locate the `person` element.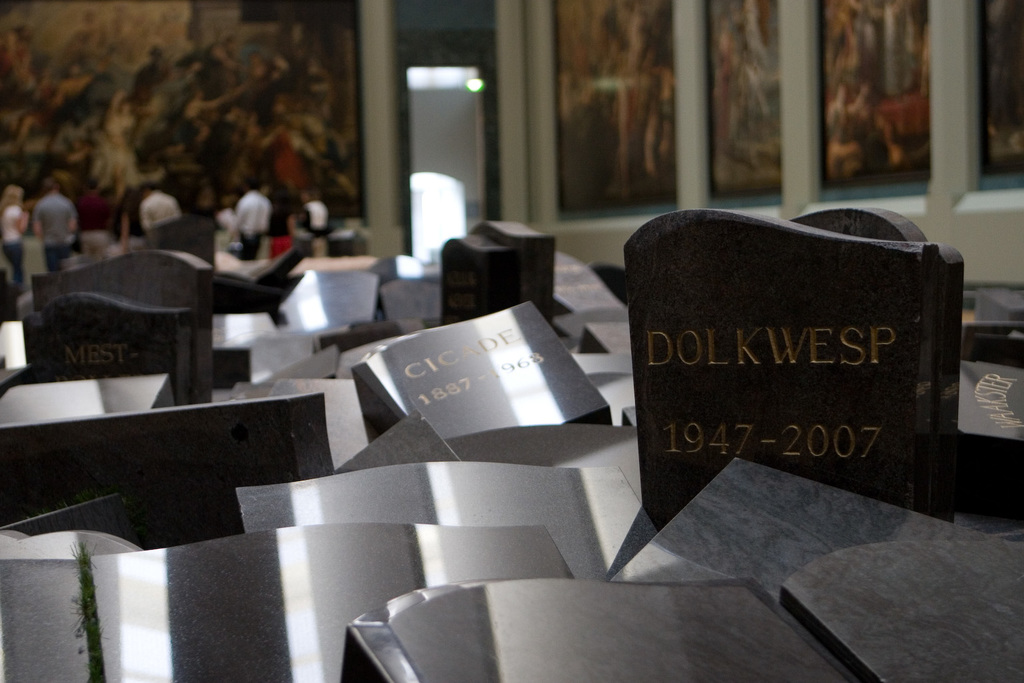
Element bbox: {"left": 0, "top": 181, "right": 29, "bottom": 287}.
